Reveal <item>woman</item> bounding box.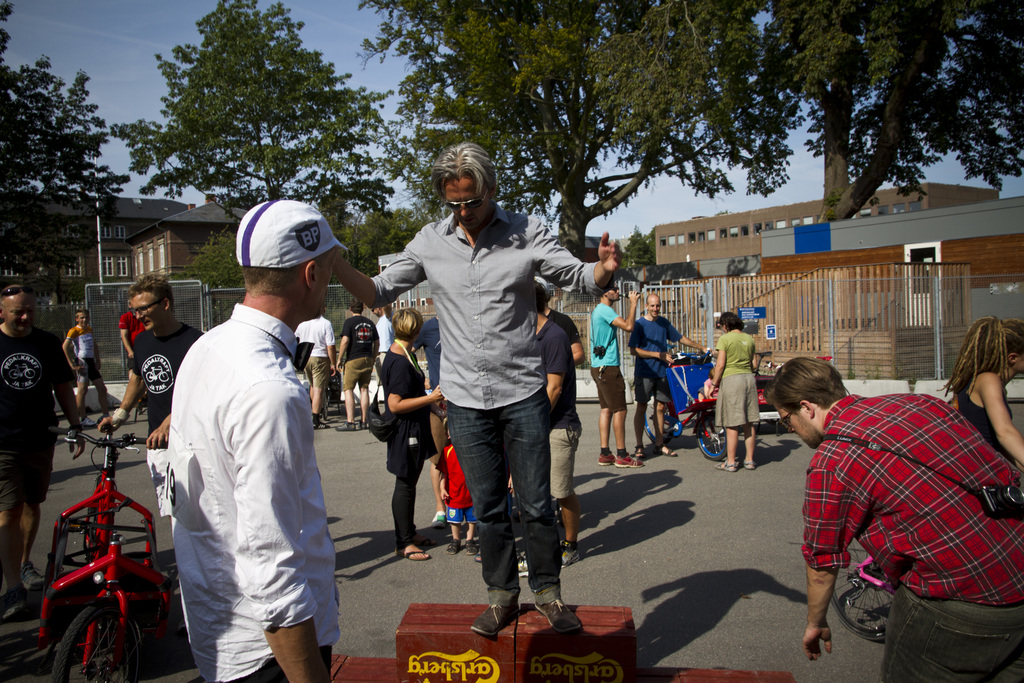
Revealed: region(376, 302, 442, 554).
